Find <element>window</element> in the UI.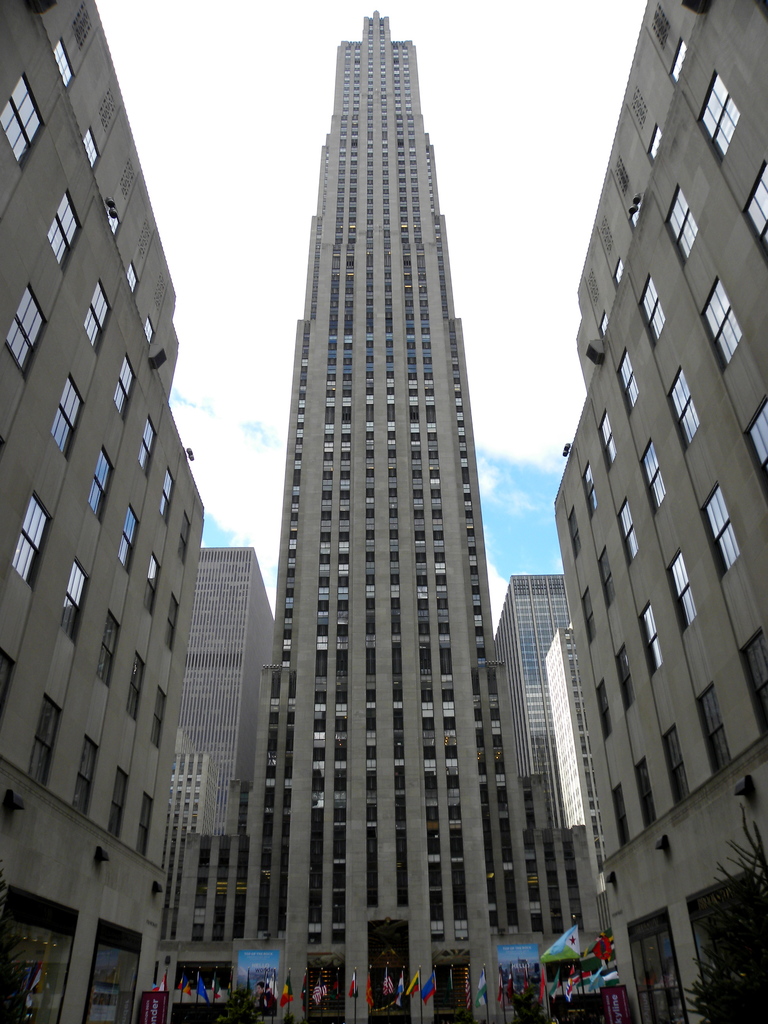
UI element at locate(666, 370, 701, 456).
